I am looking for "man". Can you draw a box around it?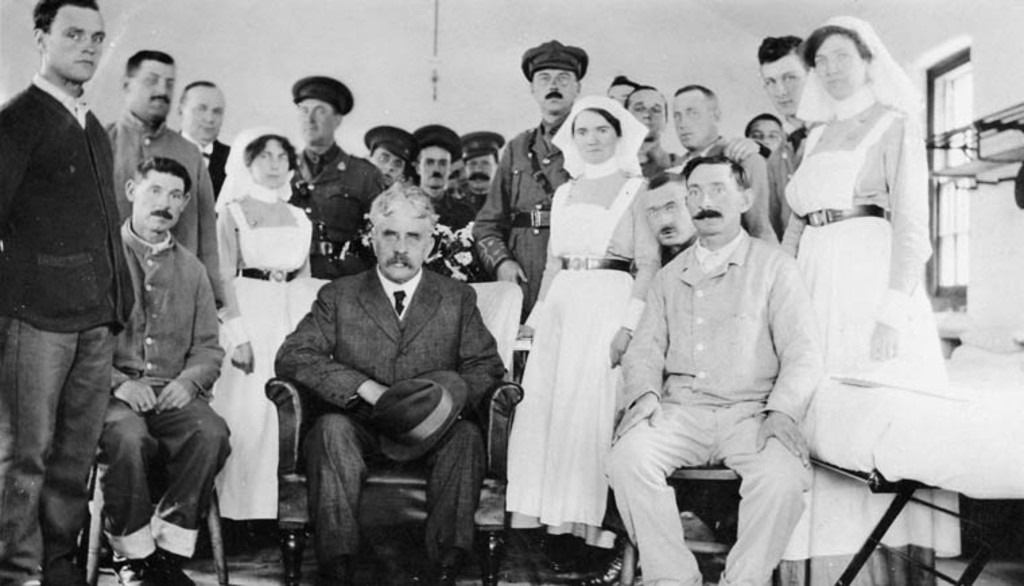
Sure, the bounding box is 643,166,695,268.
